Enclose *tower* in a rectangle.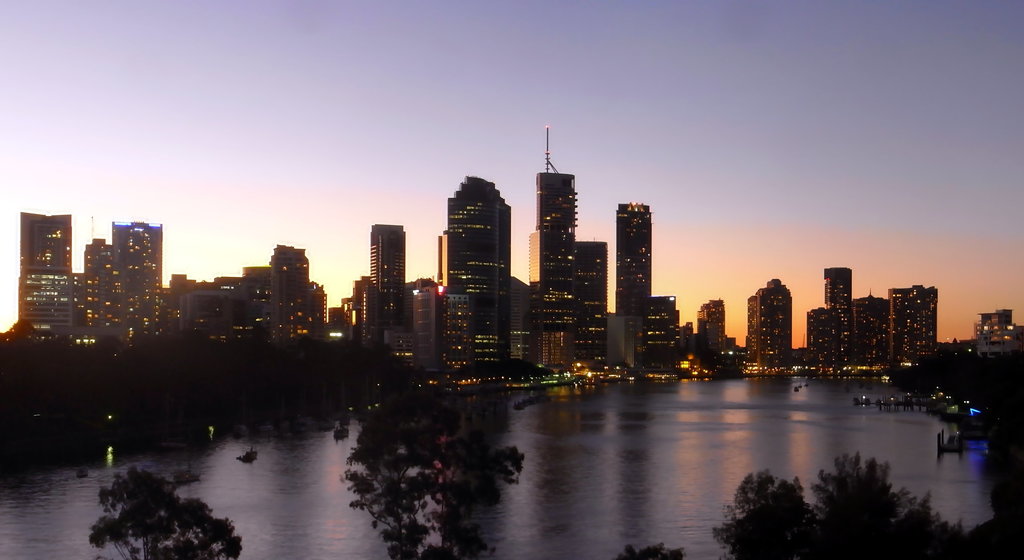
left=367, top=226, right=406, bottom=324.
